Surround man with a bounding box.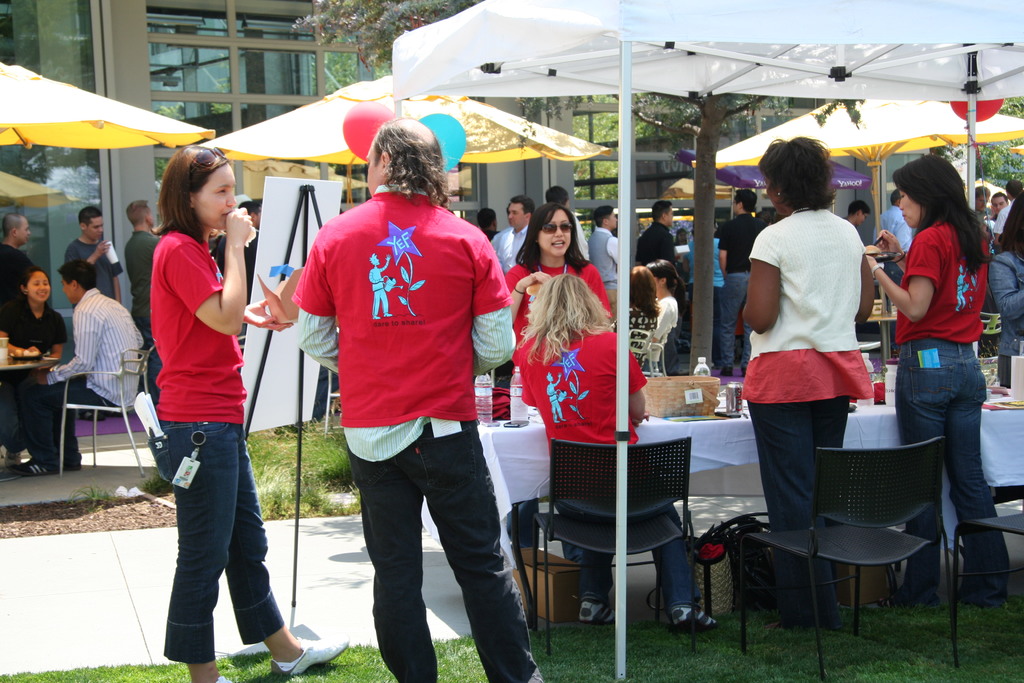
select_region(14, 261, 141, 466).
